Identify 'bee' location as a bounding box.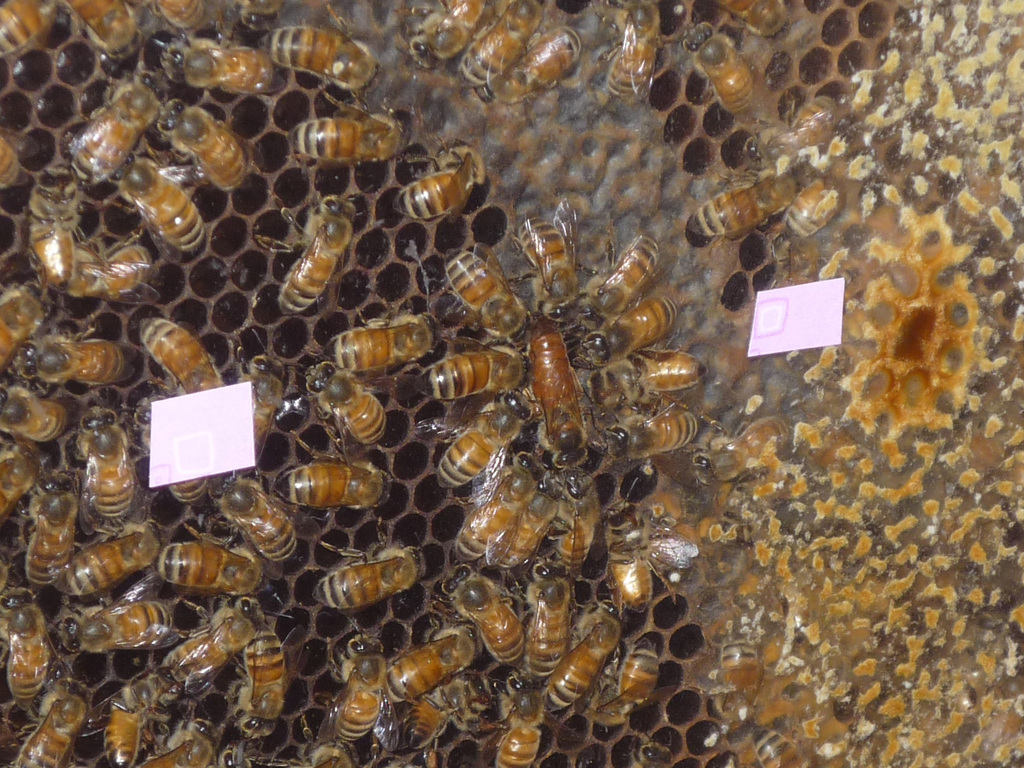
left=21, top=170, right=85, bottom=298.
